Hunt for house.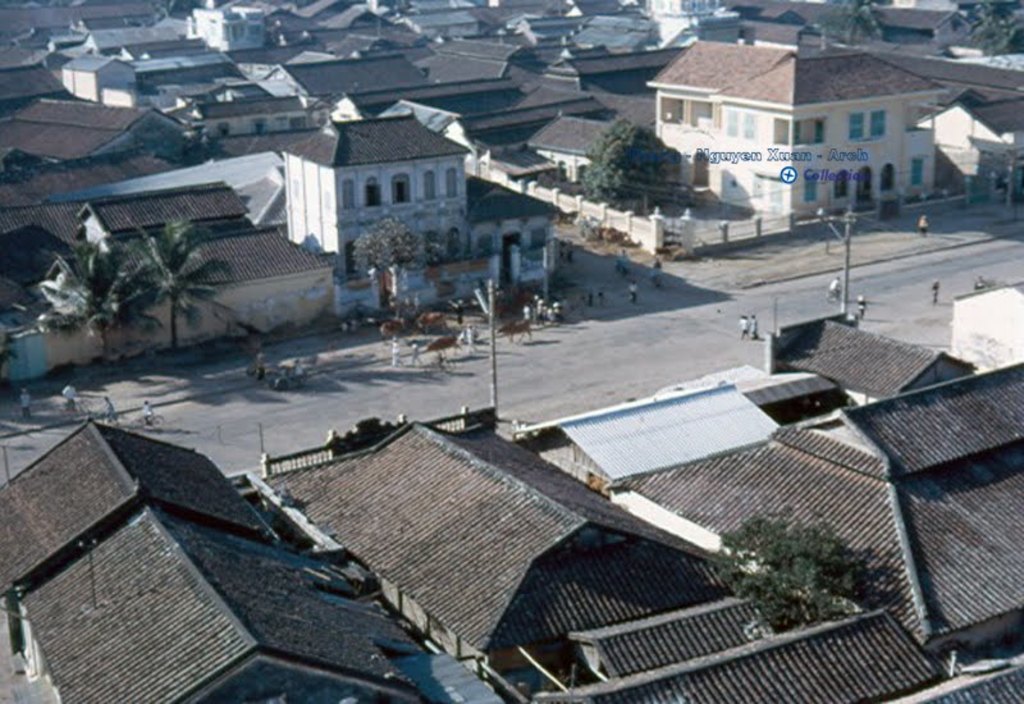
Hunted down at 0,178,342,379.
